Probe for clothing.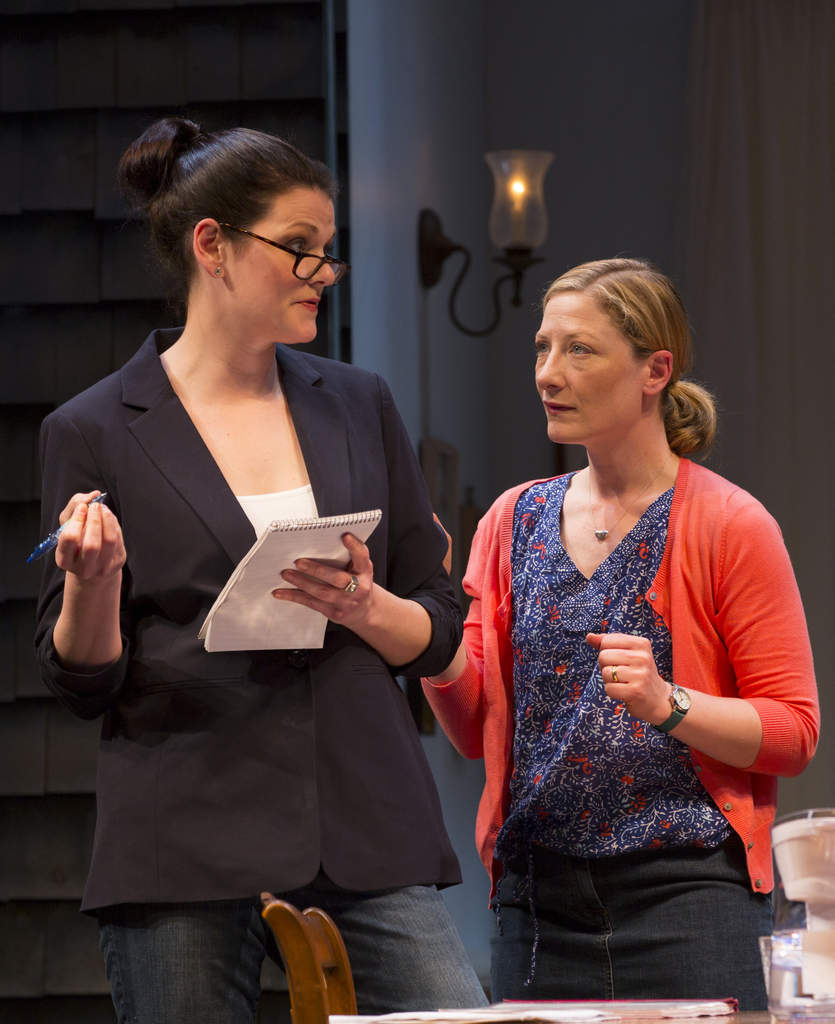
Probe result: x1=413, y1=444, x2=821, y2=1011.
